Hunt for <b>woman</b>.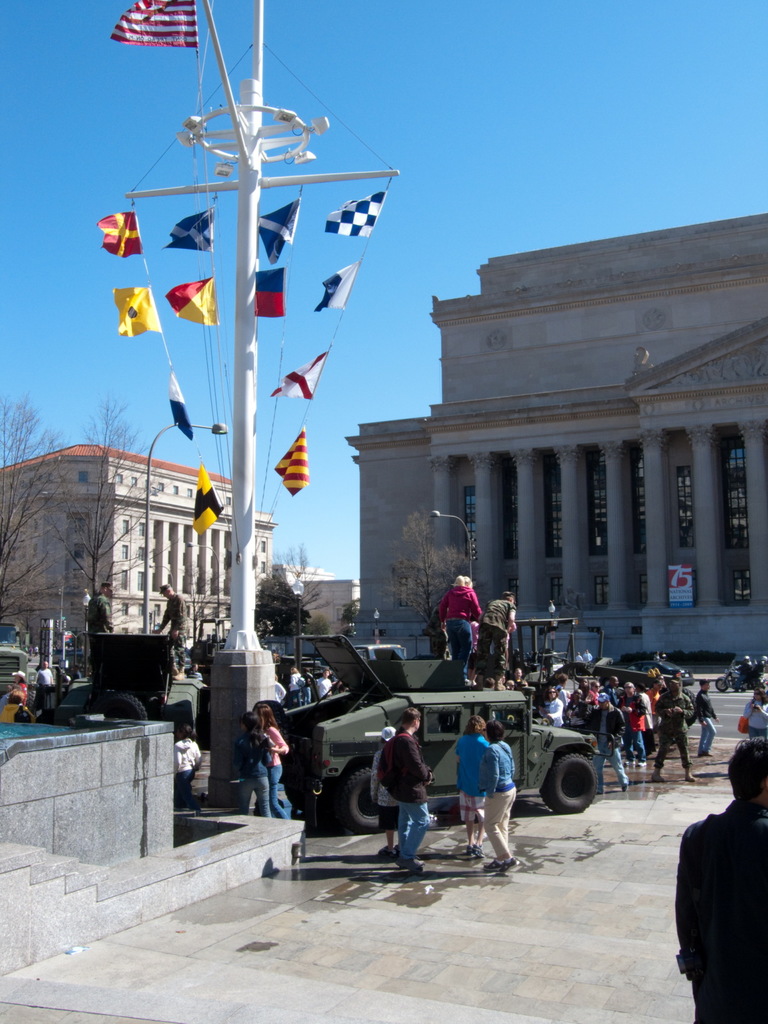
Hunted down at 742/686/767/733.
